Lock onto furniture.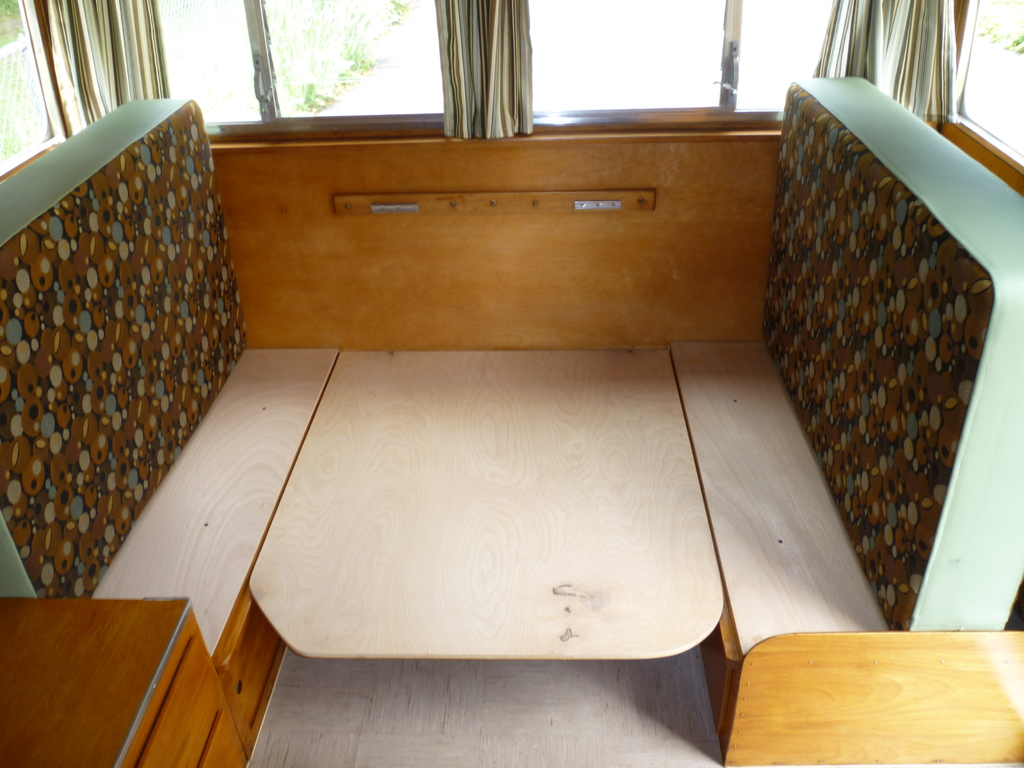
Locked: select_region(664, 78, 1023, 767).
